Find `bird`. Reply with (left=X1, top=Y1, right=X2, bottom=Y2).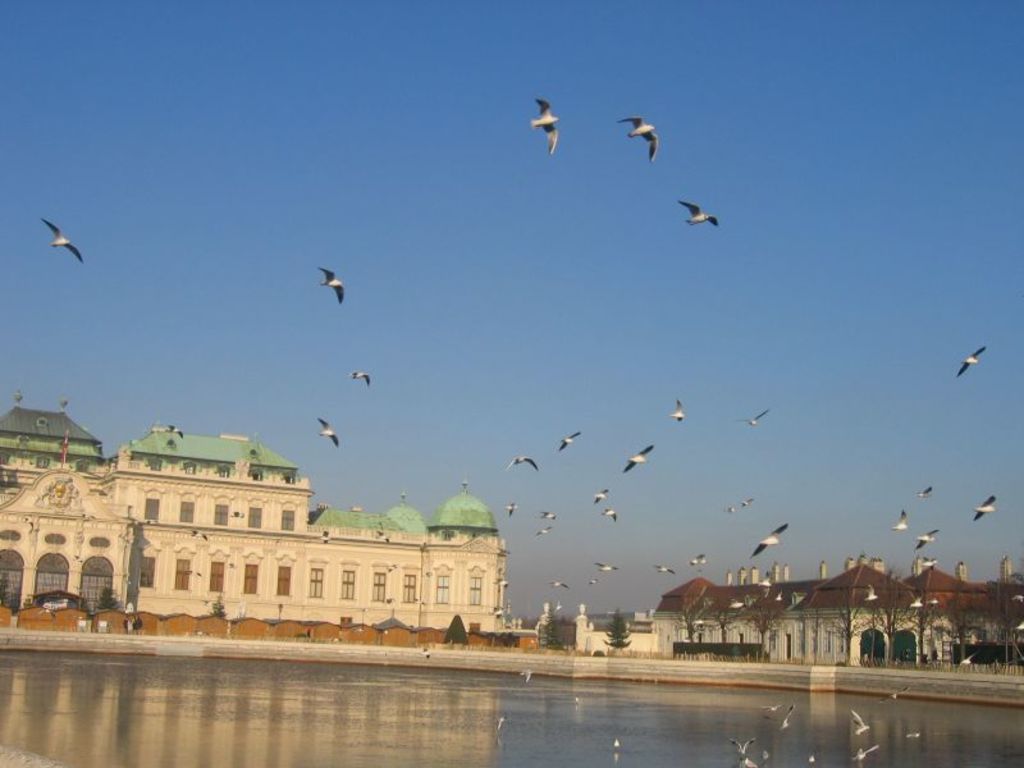
(left=908, top=590, right=929, bottom=611).
